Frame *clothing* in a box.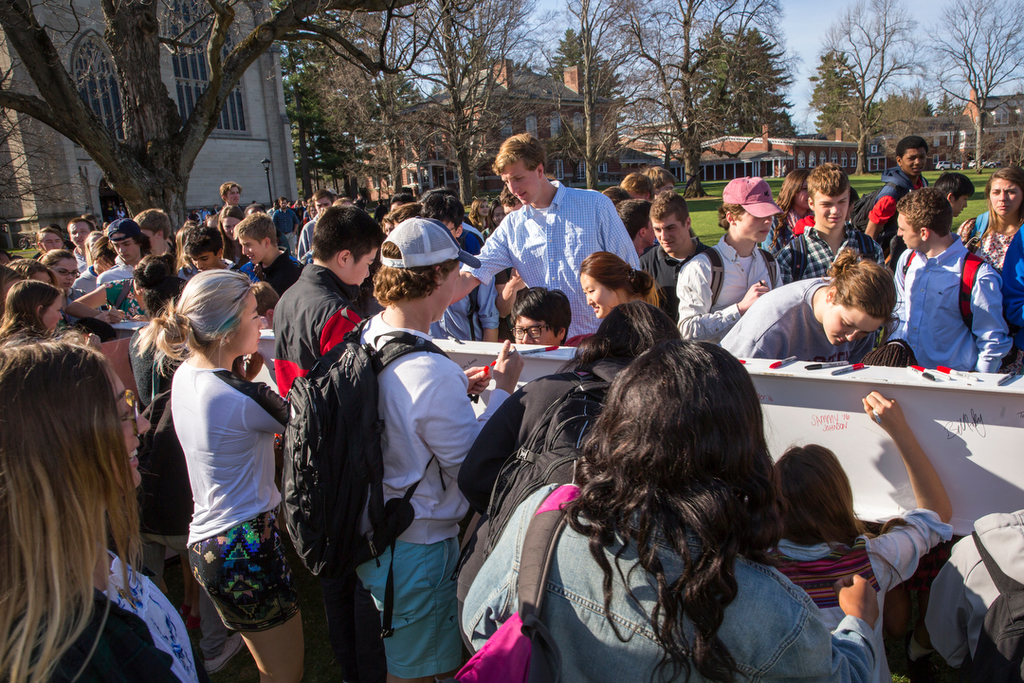
[99,263,131,275].
